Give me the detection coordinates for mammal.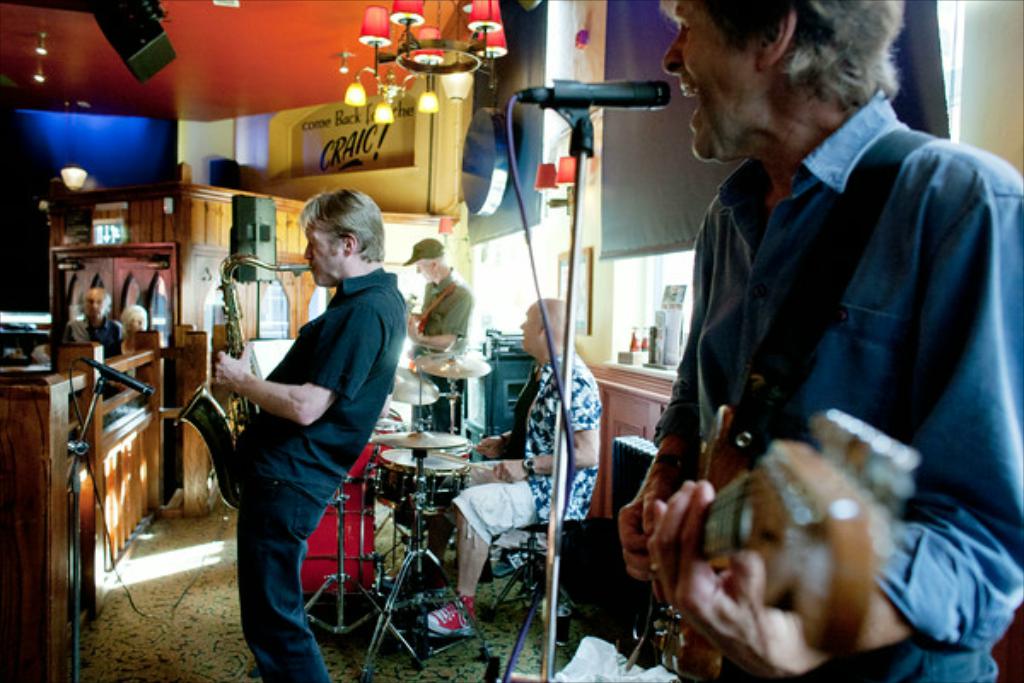
<region>60, 287, 121, 359</region>.
